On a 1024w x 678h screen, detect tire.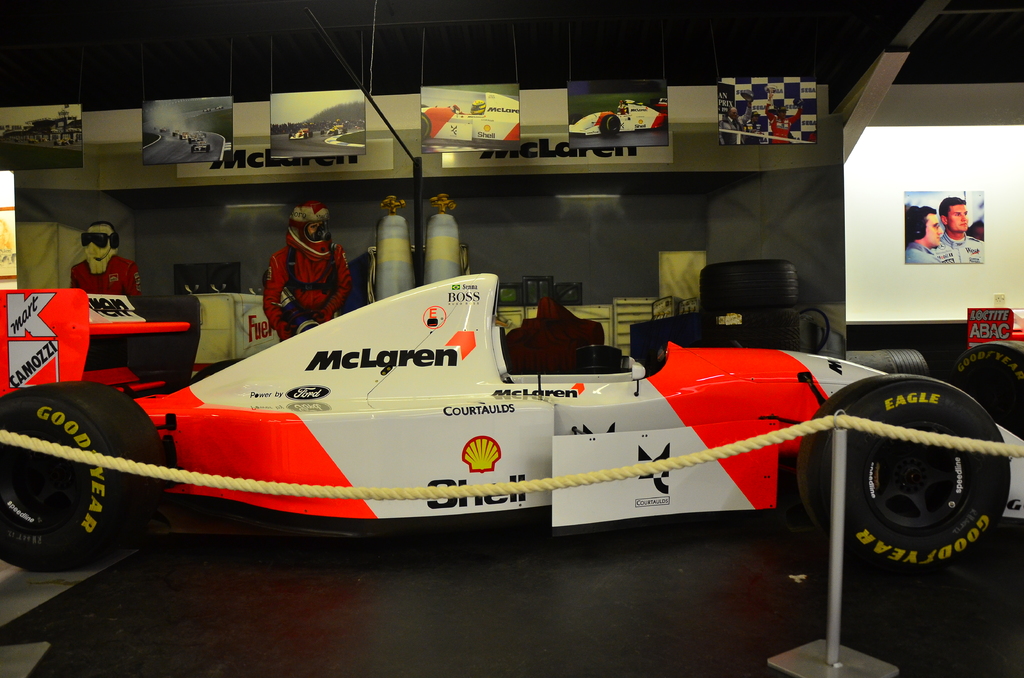
pyautogui.locateOnScreen(190, 360, 237, 383).
